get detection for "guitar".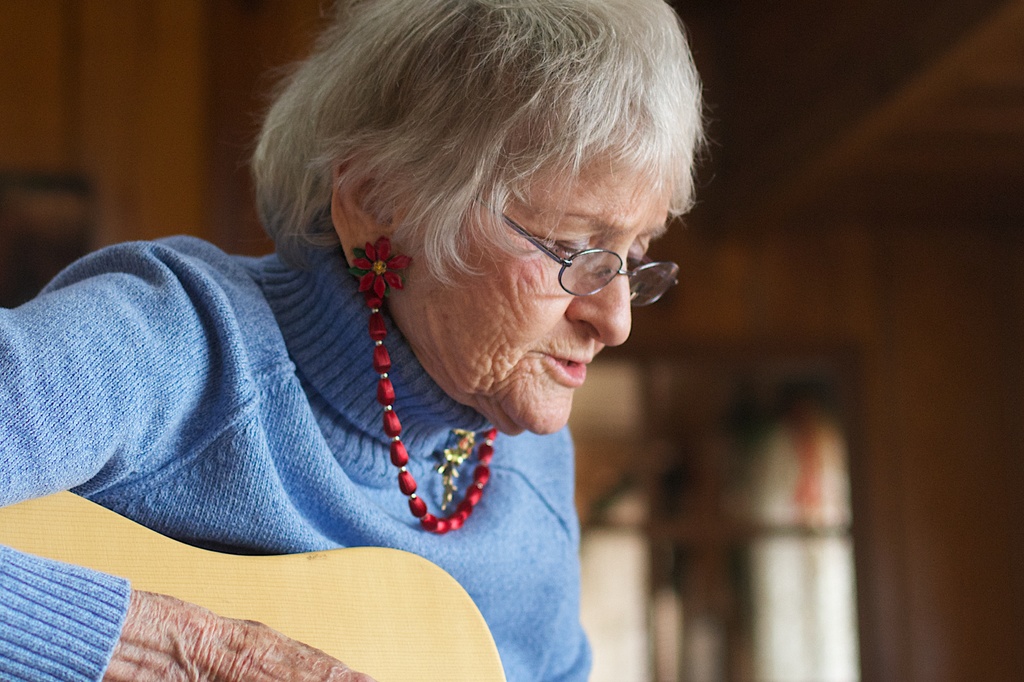
Detection: (0, 489, 509, 681).
